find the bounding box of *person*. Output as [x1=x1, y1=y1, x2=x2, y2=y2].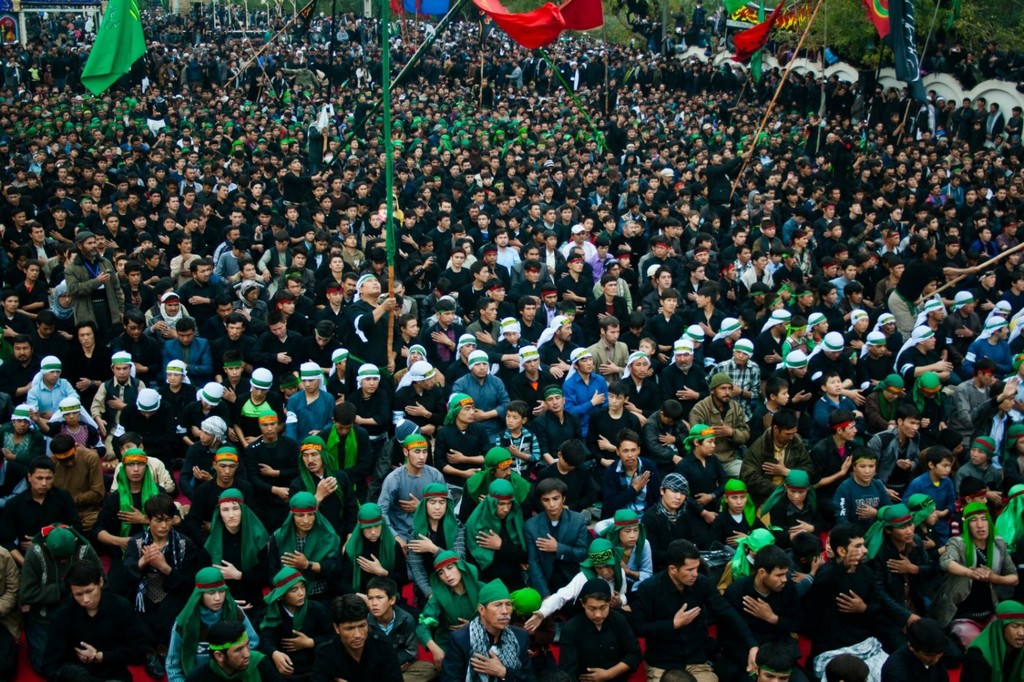
[x1=410, y1=482, x2=466, y2=600].
